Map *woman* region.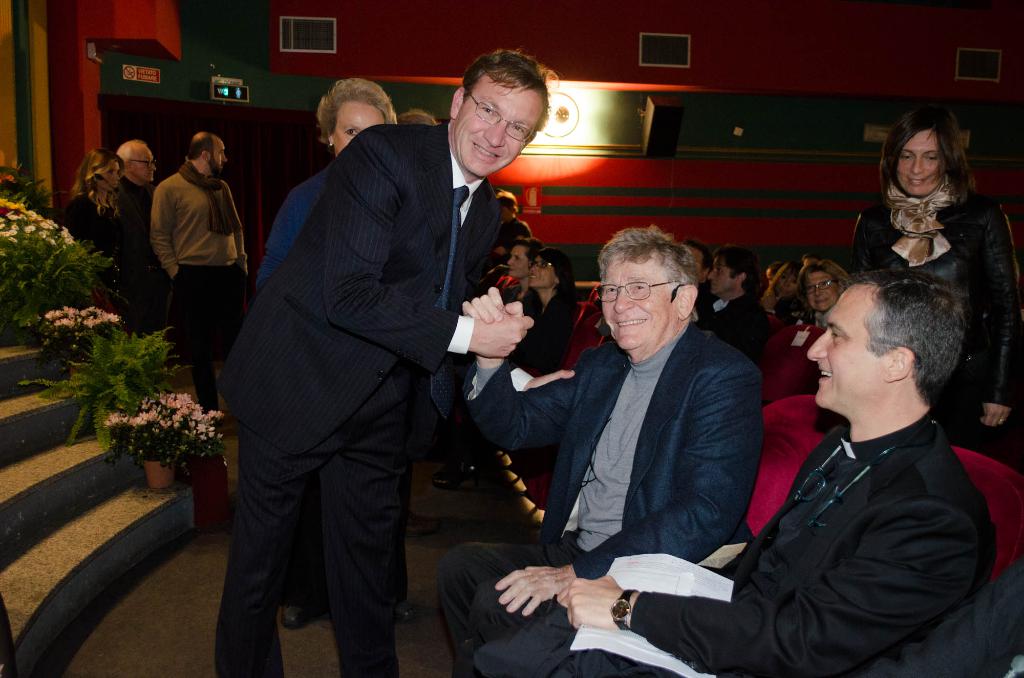
Mapped to (x1=762, y1=269, x2=803, y2=323).
